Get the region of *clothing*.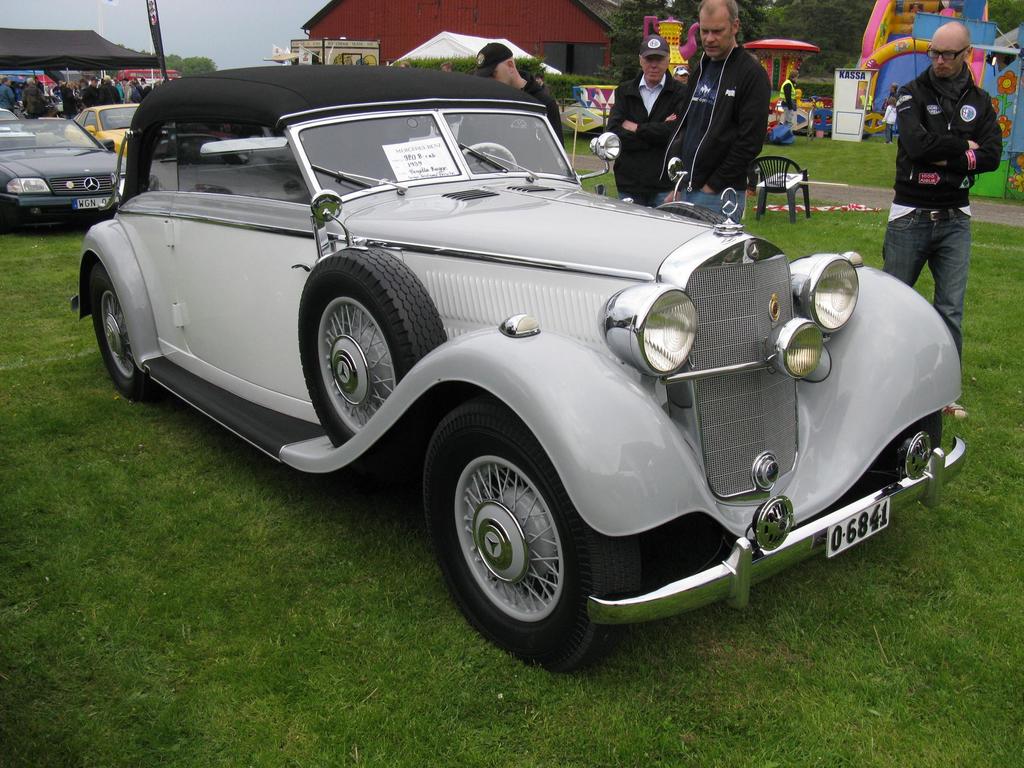
box(668, 20, 804, 193).
